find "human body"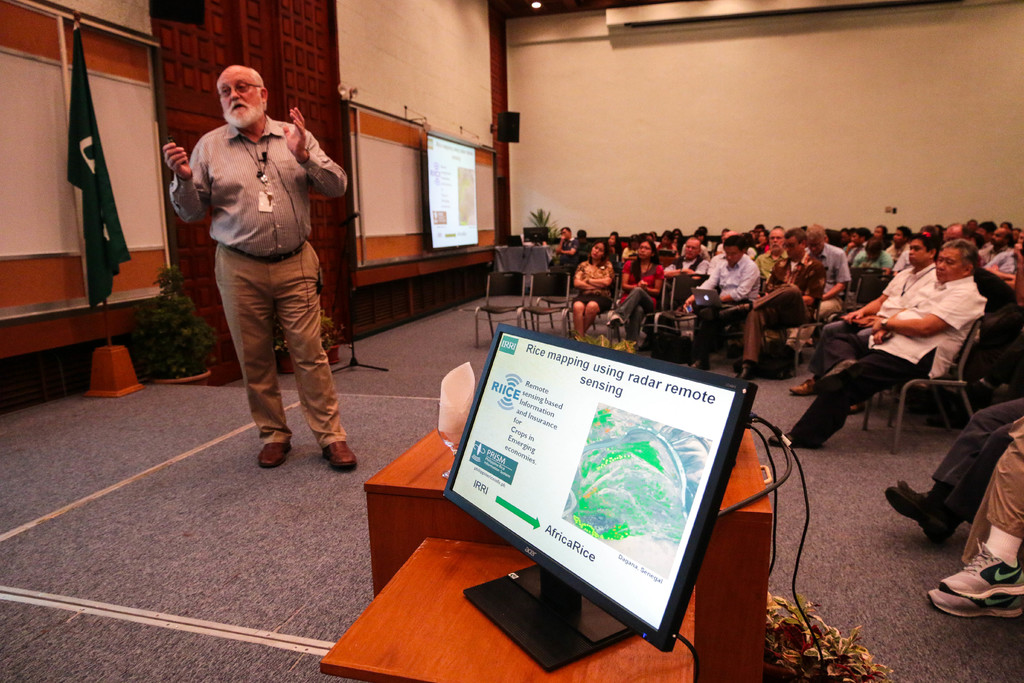
(682,236,761,370)
